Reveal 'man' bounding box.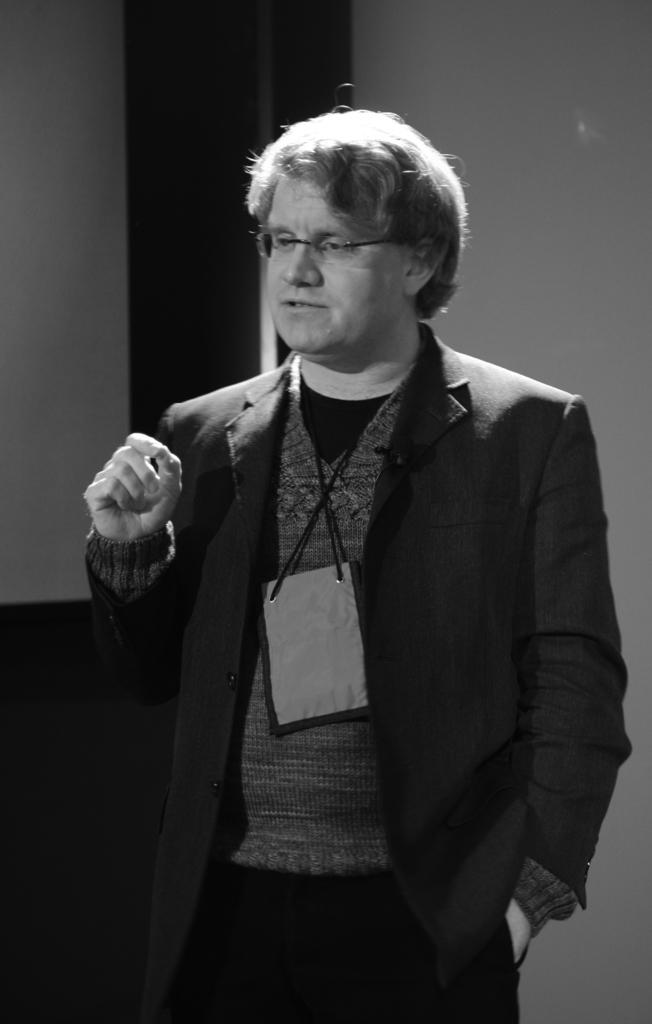
Revealed: 81/76/636/1018.
